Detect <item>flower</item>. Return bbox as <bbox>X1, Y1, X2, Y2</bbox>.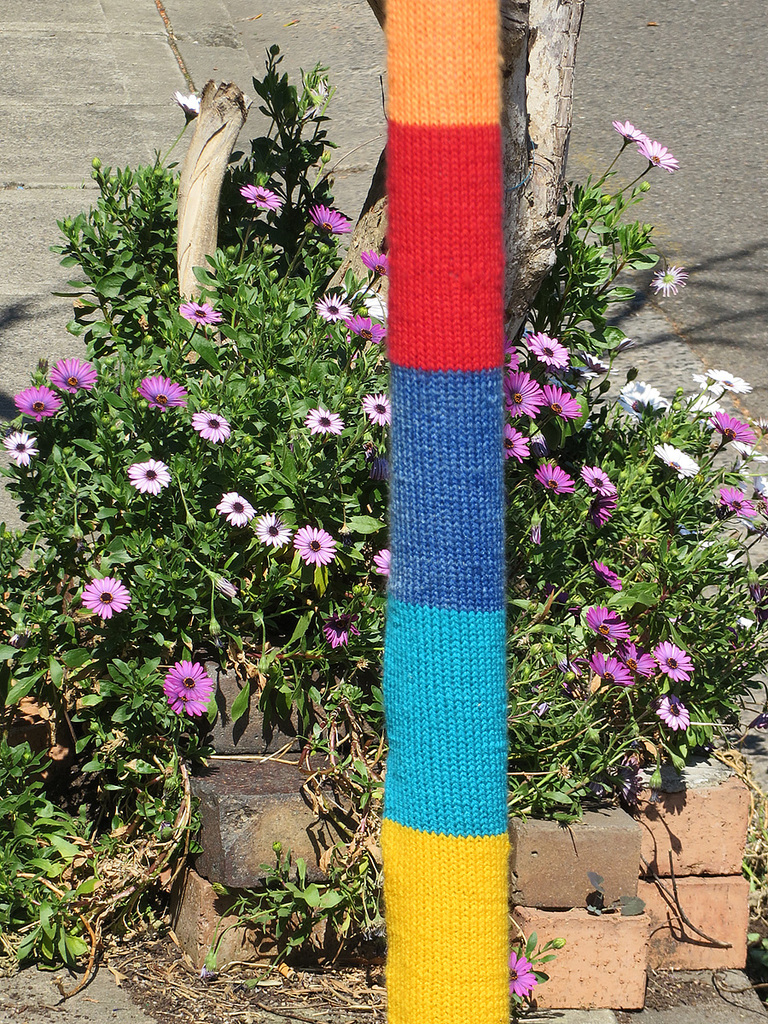
<bbox>717, 441, 767, 463</bbox>.
